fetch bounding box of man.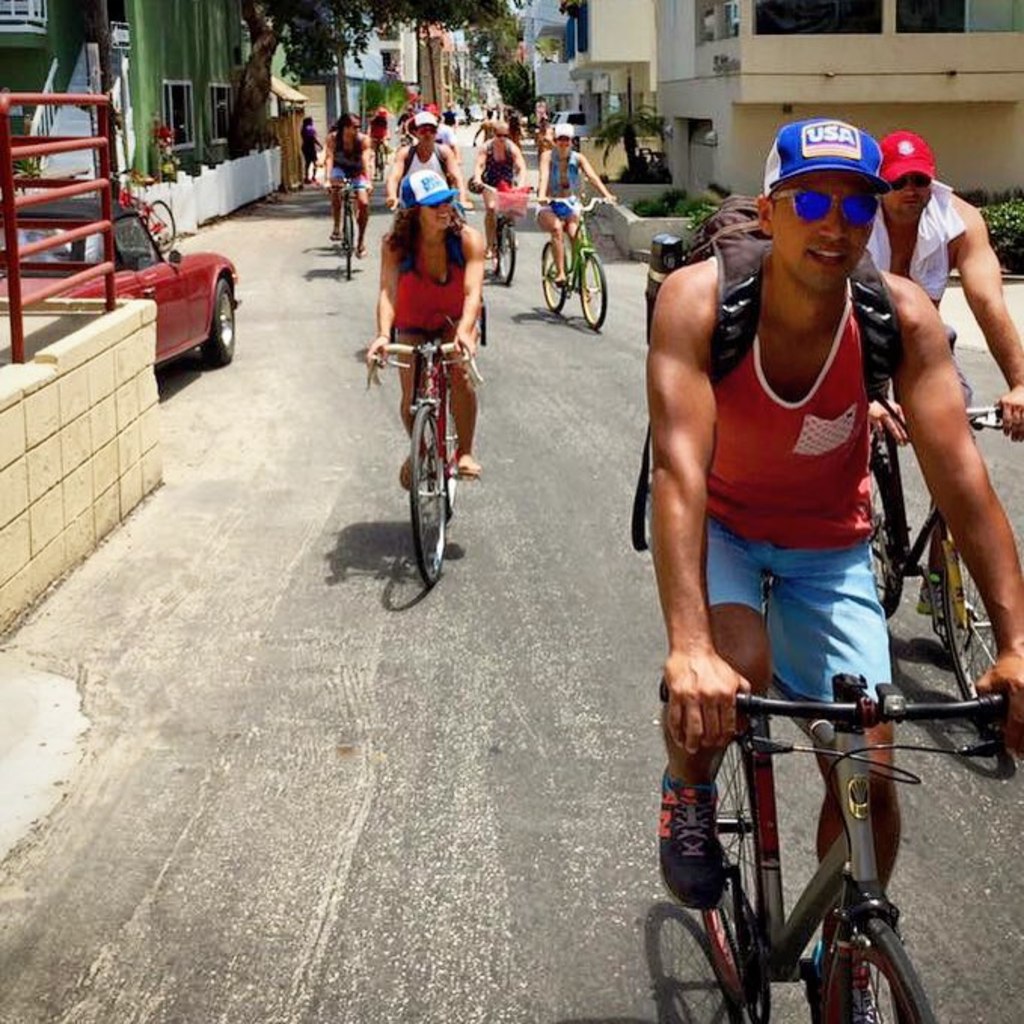
Bbox: locate(379, 101, 469, 219).
